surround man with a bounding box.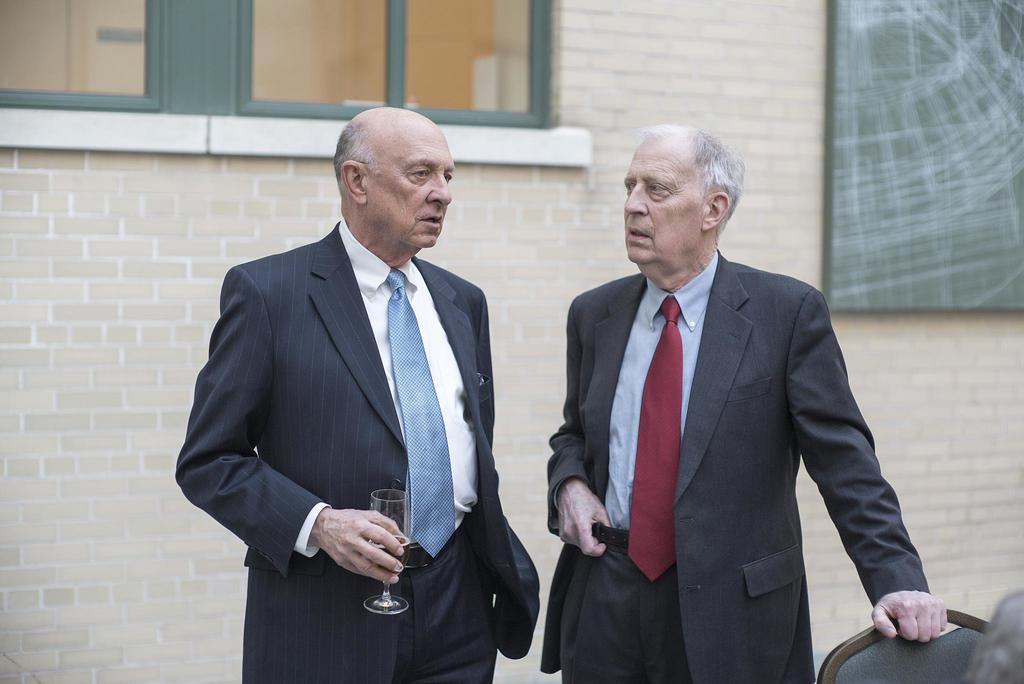
Rect(544, 122, 948, 683).
